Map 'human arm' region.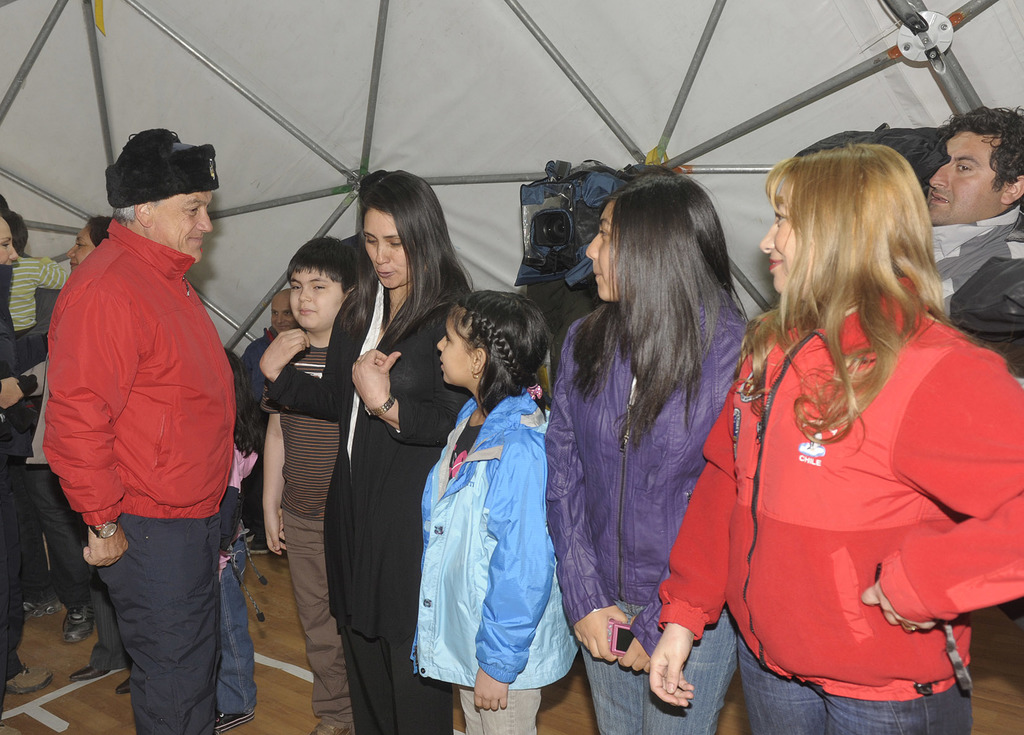
Mapped to {"x1": 351, "y1": 304, "x2": 474, "y2": 450}.
